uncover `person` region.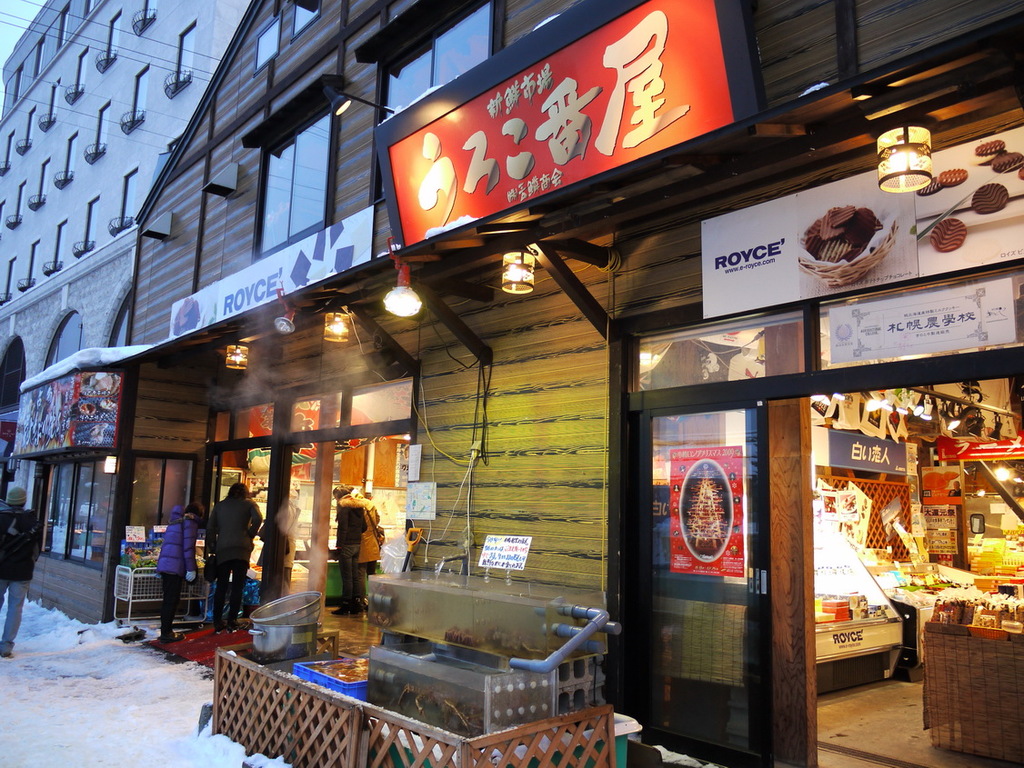
Uncovered: bbox(194, 484, 250, 641).
